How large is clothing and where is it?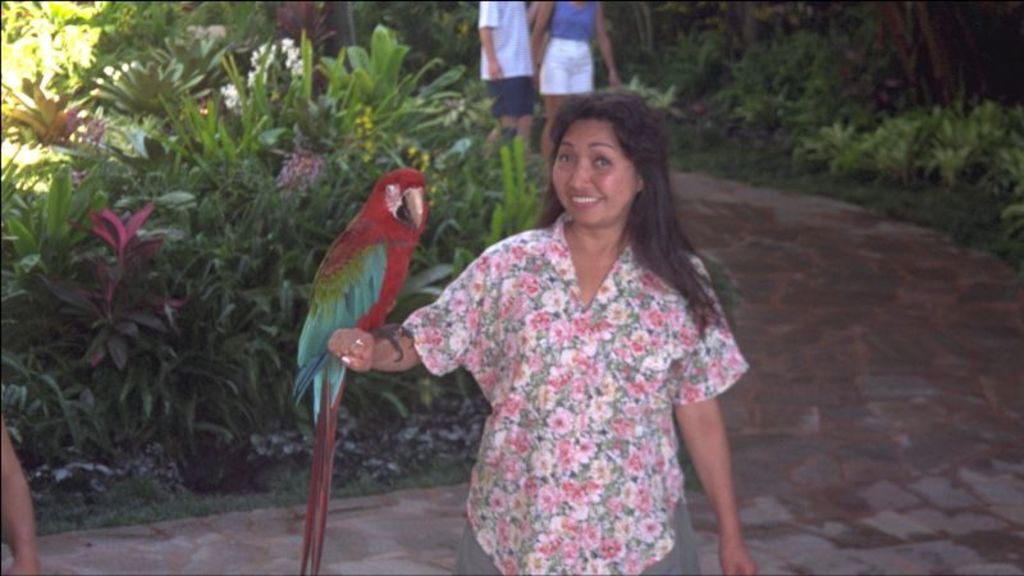
Bounding box: (484,0,538,114).
